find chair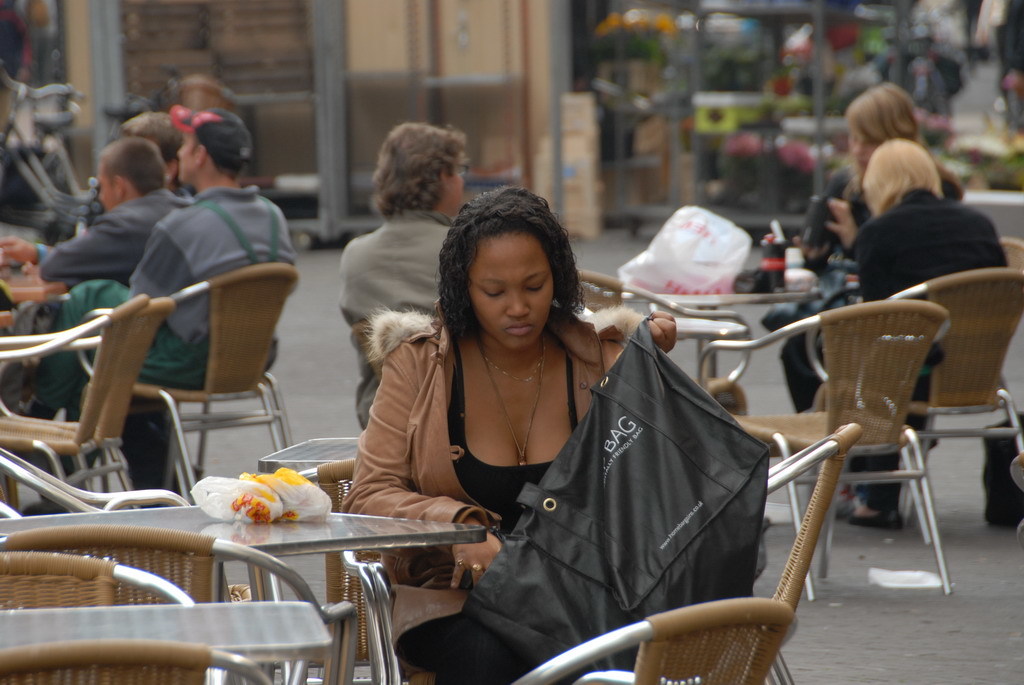
(341,544,402,684)
